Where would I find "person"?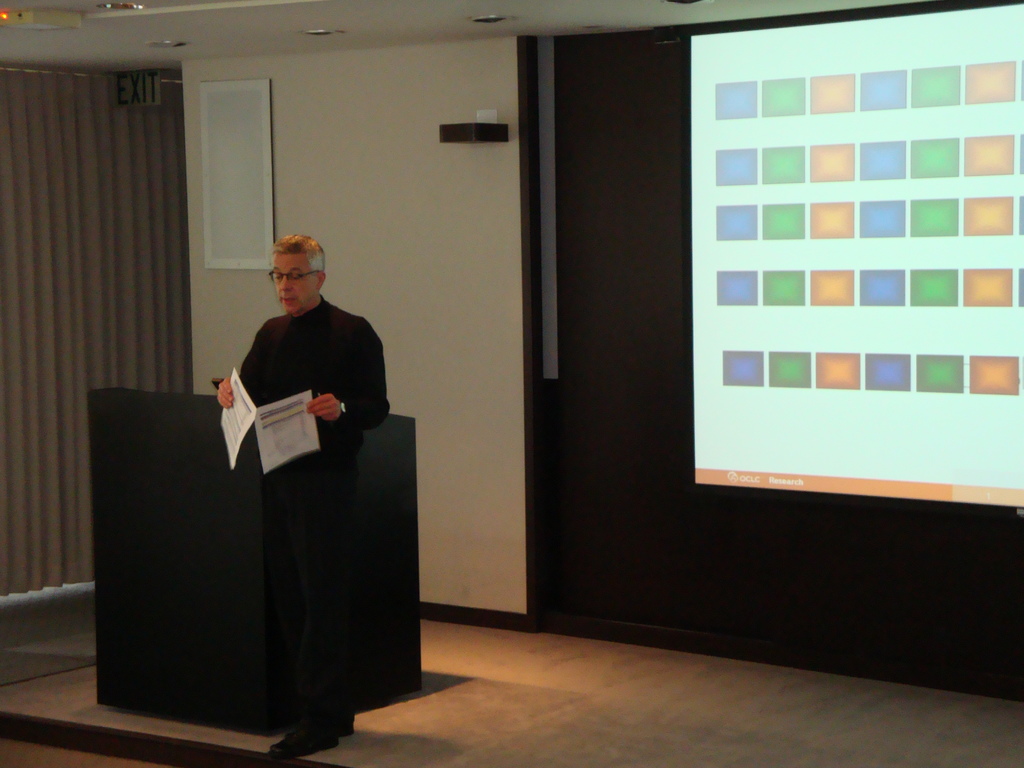
At <bbox>182, 209, 398, 721</bbox>.
